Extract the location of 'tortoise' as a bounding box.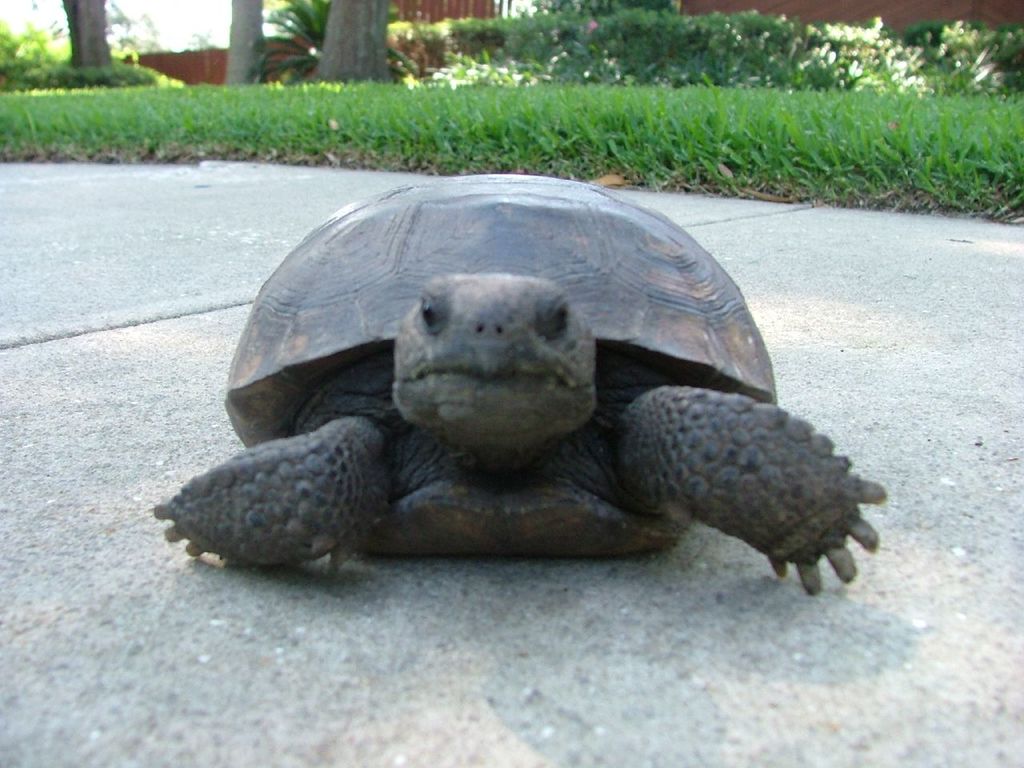
152/170/883/593.
